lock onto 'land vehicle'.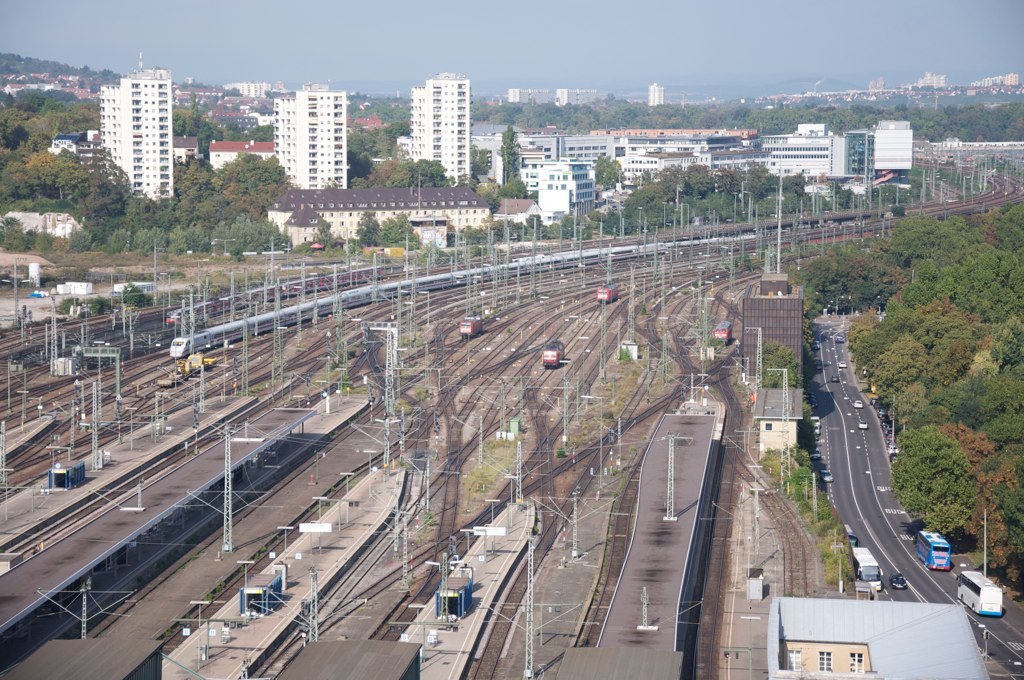
Locked: <region>167, 262, 387, 325</region>.
